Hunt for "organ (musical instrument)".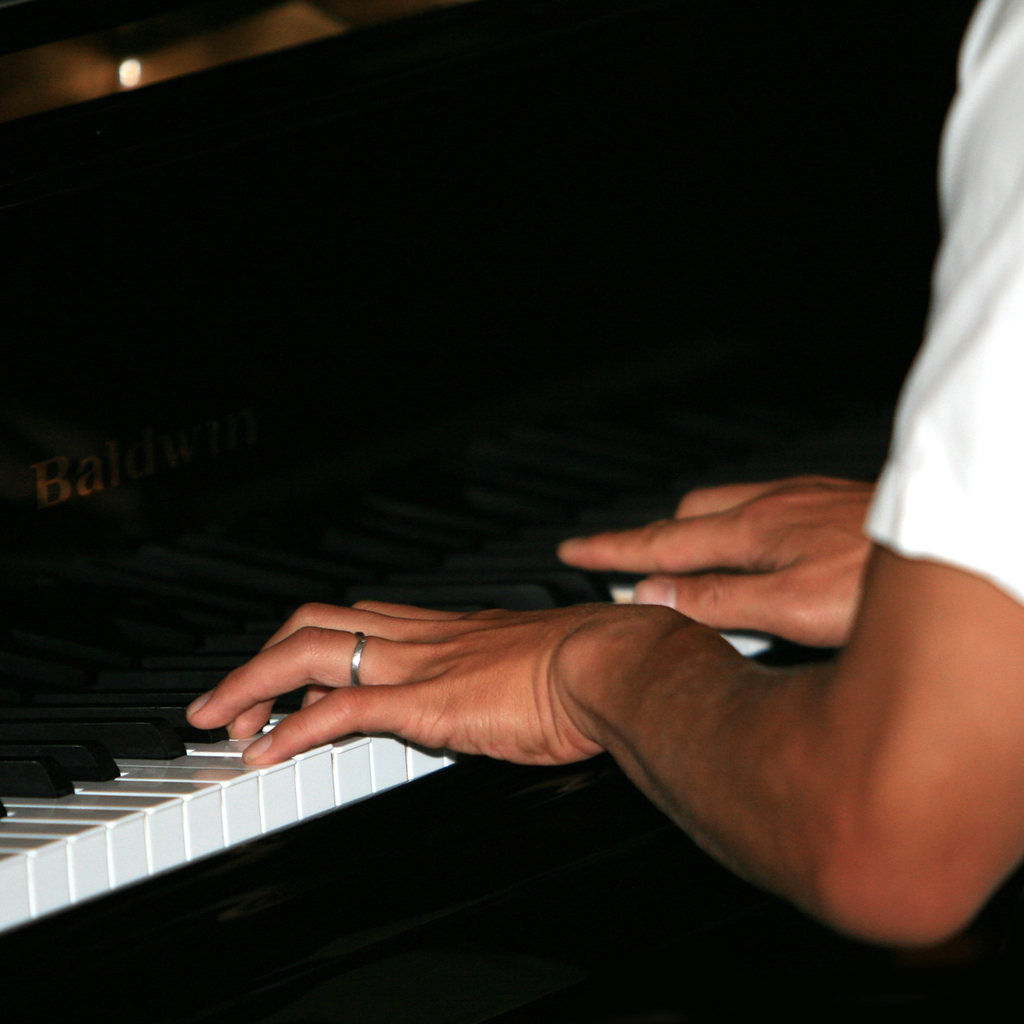
Hunted down at box=[0, 503, 785, 937].
